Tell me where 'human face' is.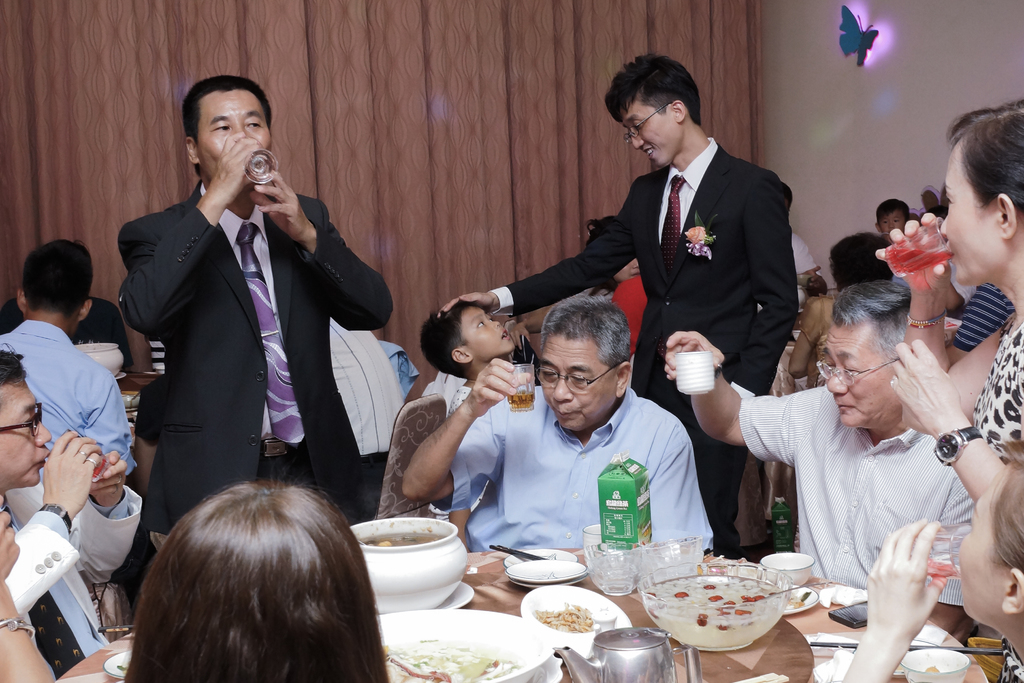
'human face' is at {"x1": 1, "y1": 374, "x2": 53, "y2": 485}.
